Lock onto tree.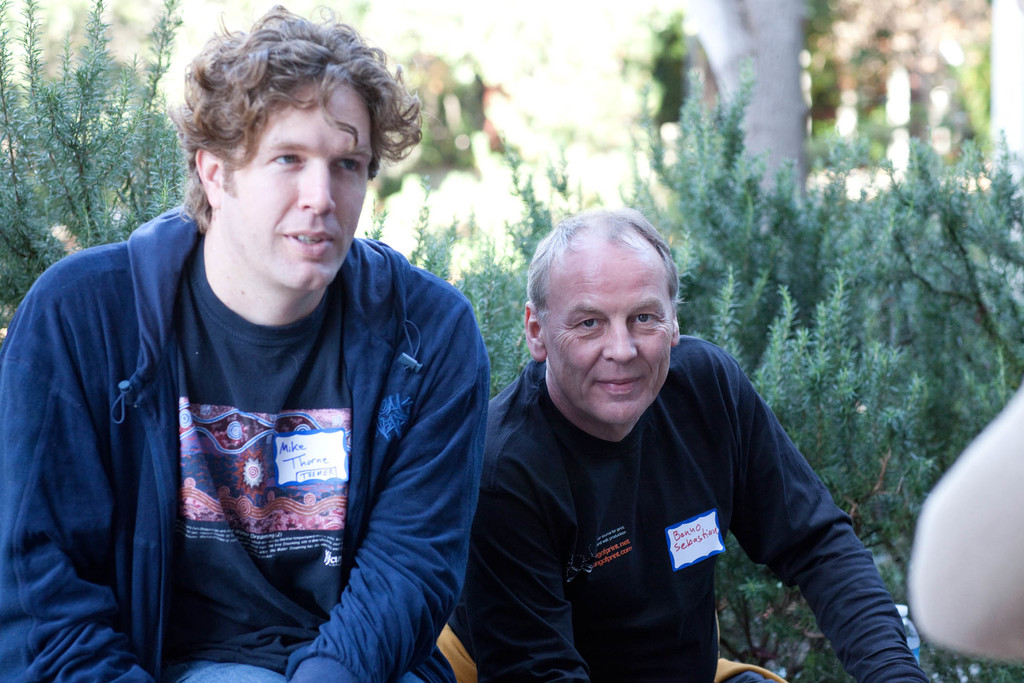
Locked: x1=0 y1=0 x2=203 y2=352.
